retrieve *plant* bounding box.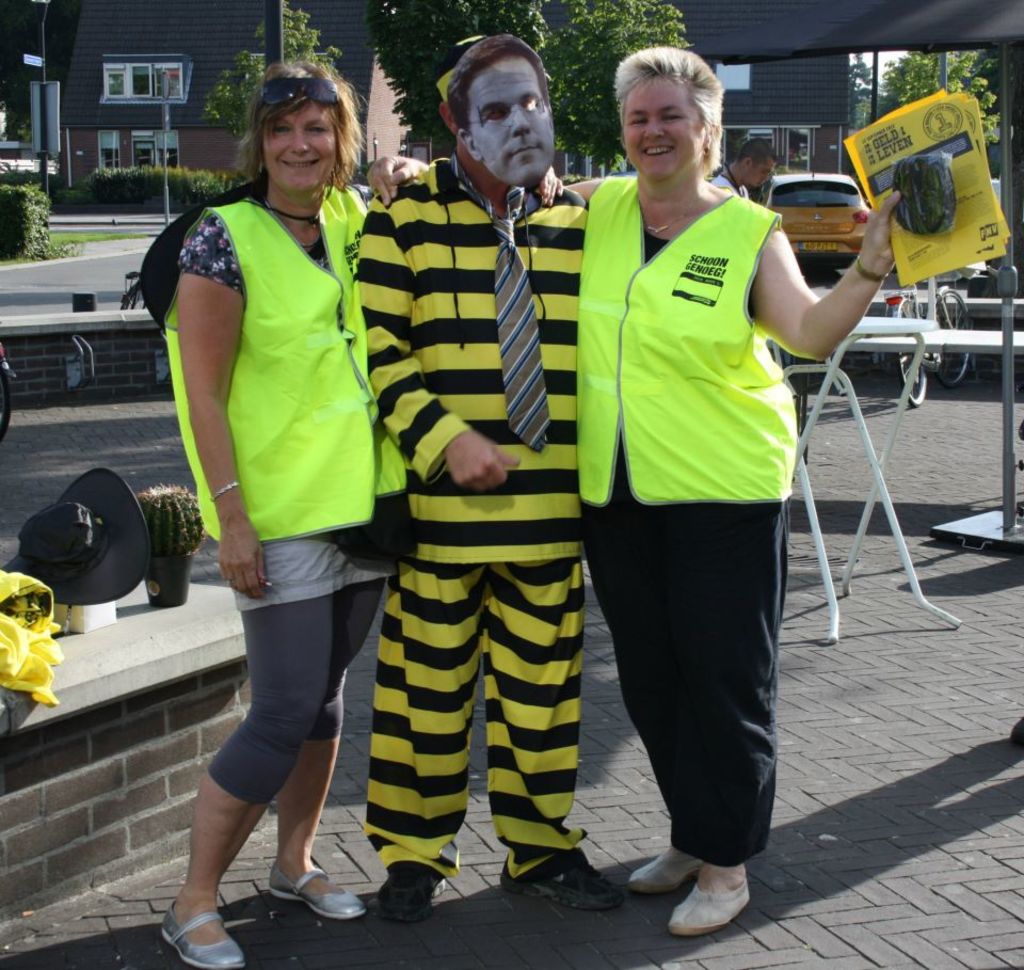
Bounding box: x1=123 y1=480 x2=213 y2=558.
